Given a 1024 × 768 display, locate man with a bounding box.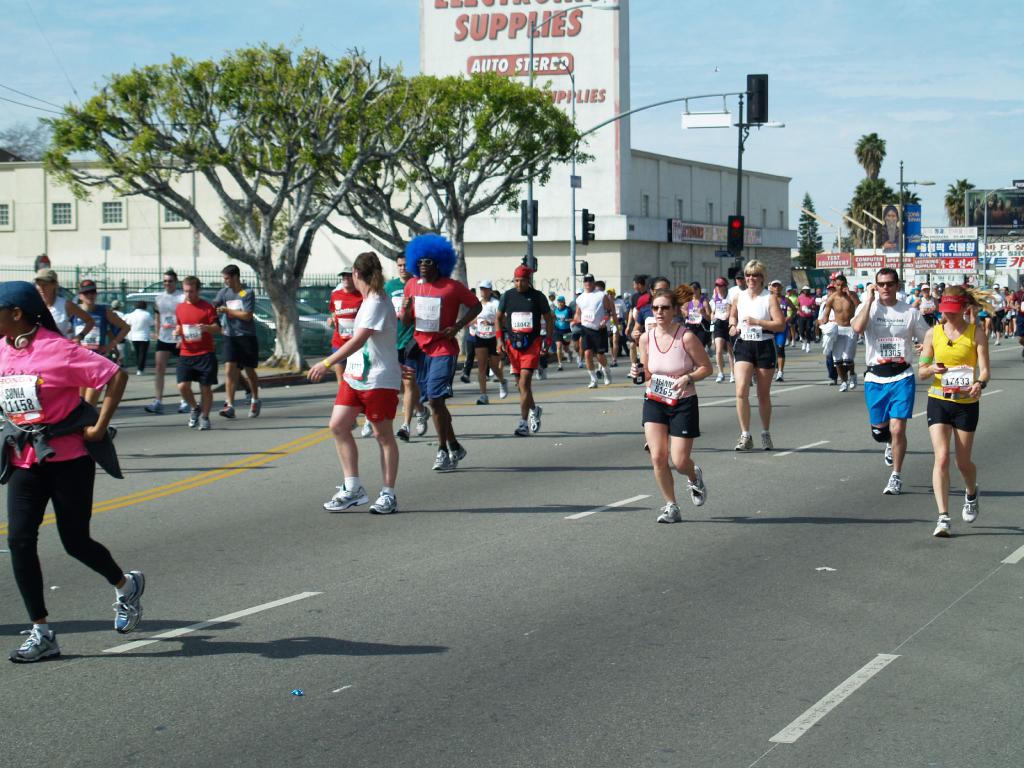
Located: 554,295,575,369.
